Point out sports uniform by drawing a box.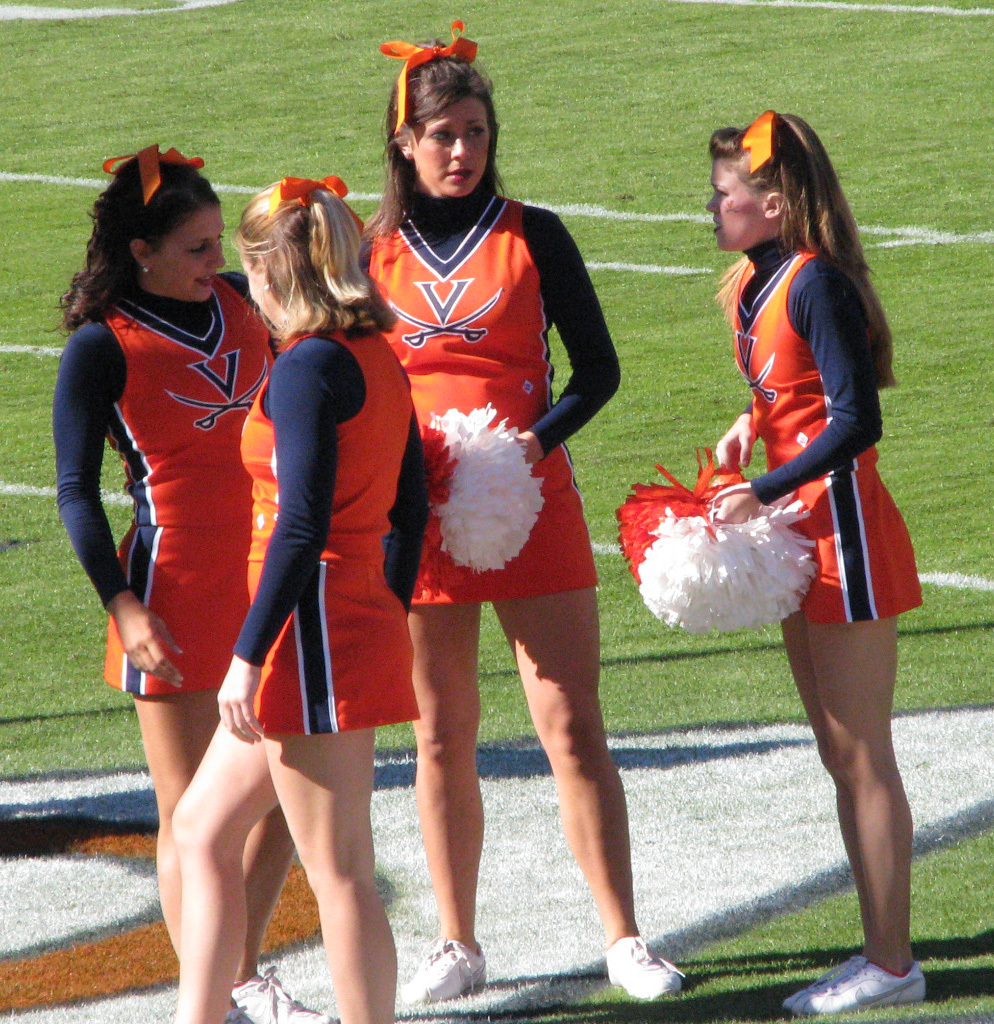
BBox(252, 313, 449, 756).
